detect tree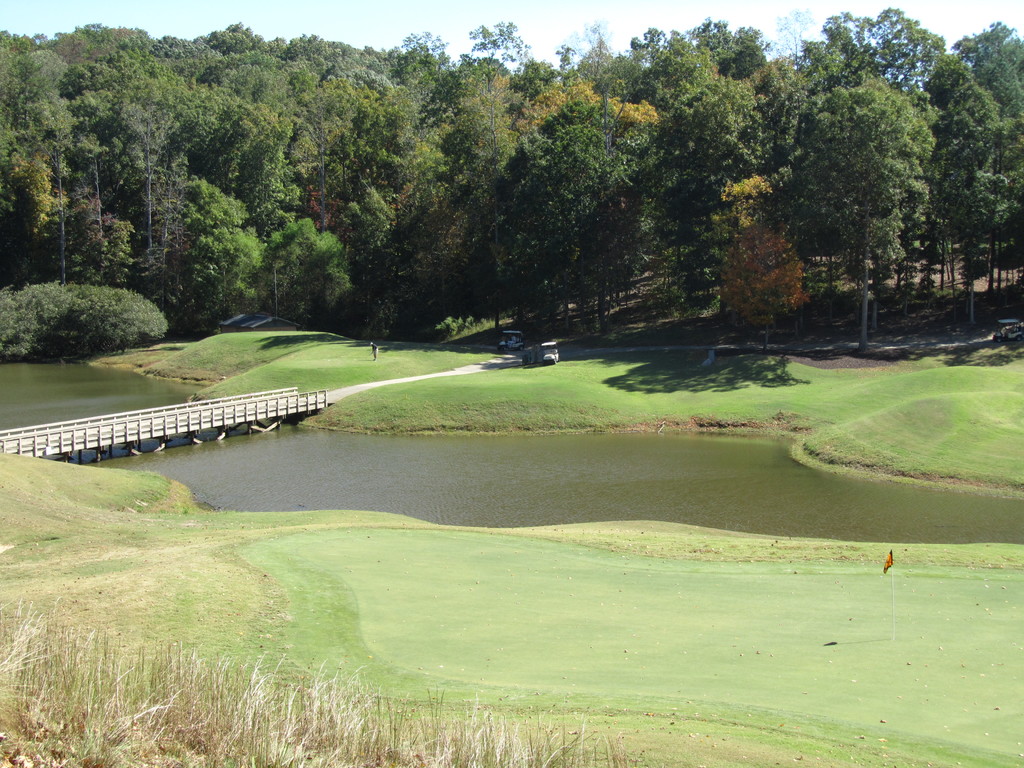
select_region(785, 44, 946, 339)
